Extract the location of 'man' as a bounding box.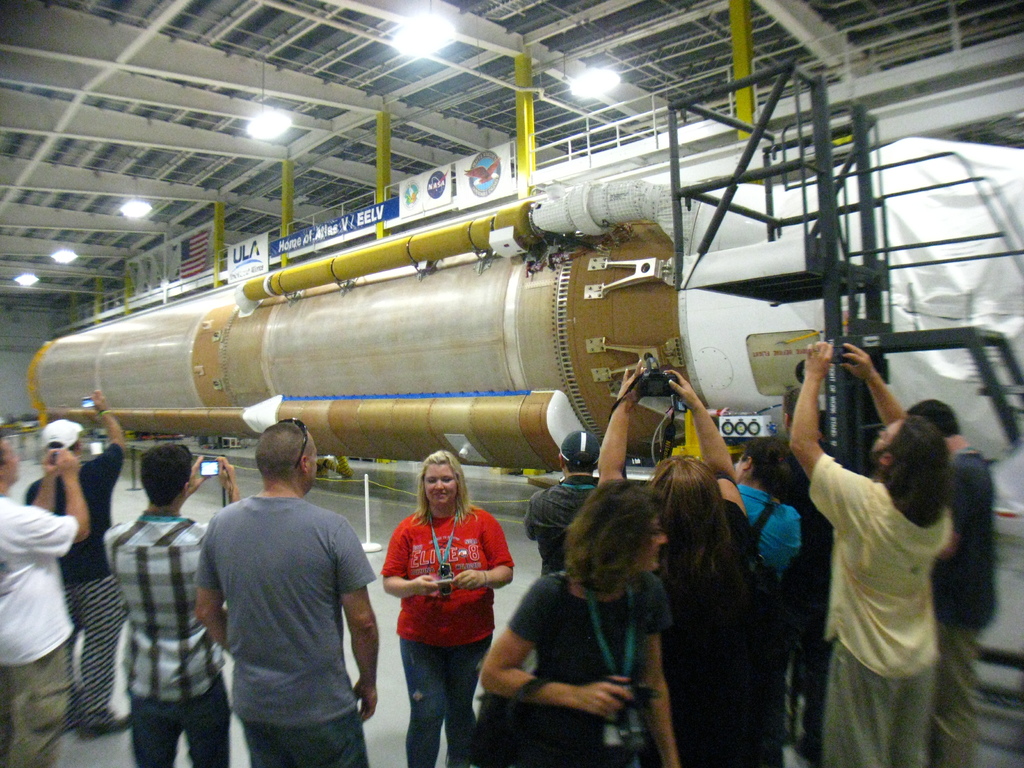
rect(0, 429, 90, 767).
